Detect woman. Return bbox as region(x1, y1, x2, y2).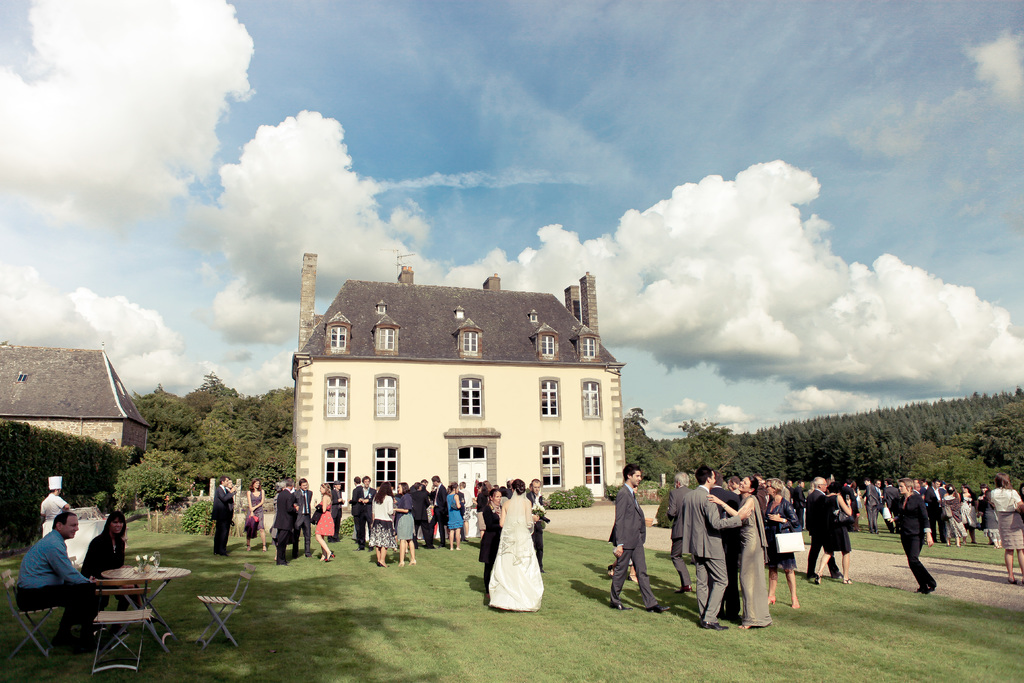
region(312, 482, 338, 568).
